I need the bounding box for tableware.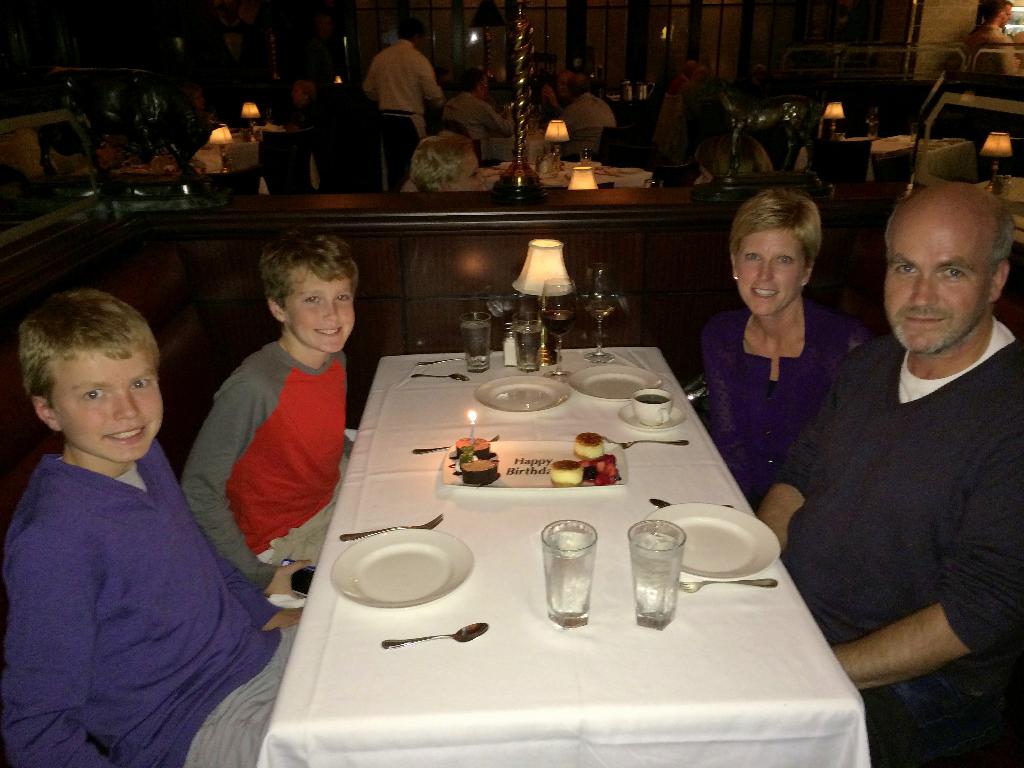
Here it is: select_region(568, 365, 662, 403).
